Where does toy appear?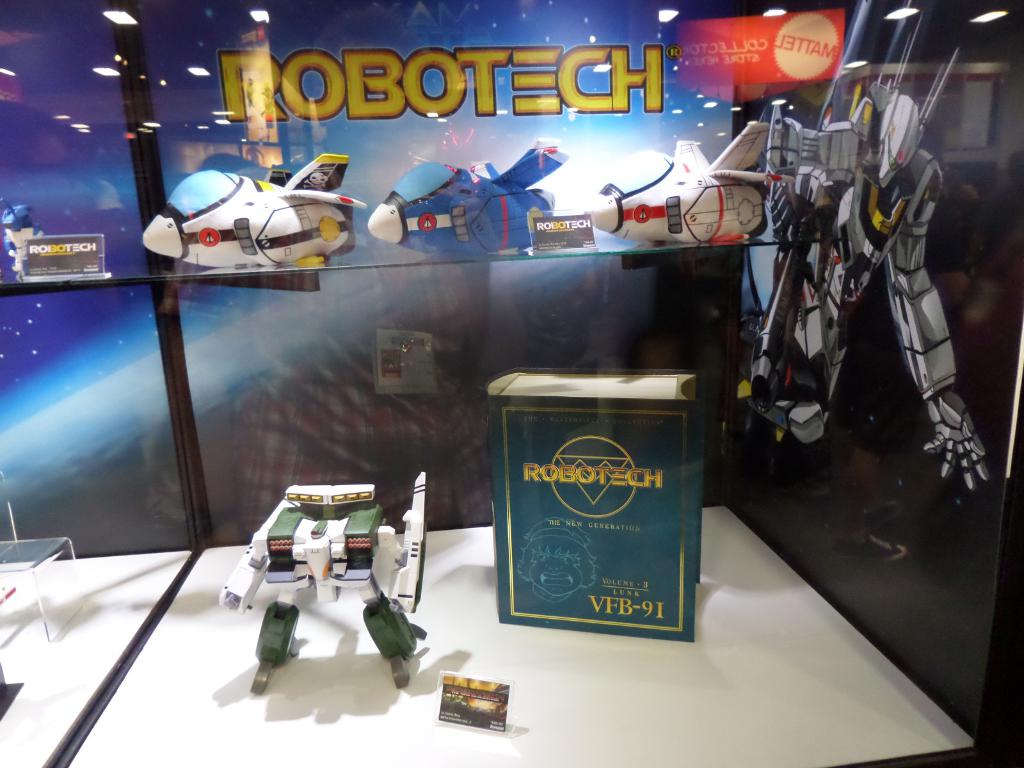
Appears at bbox=(731, 57, 991, 492).
